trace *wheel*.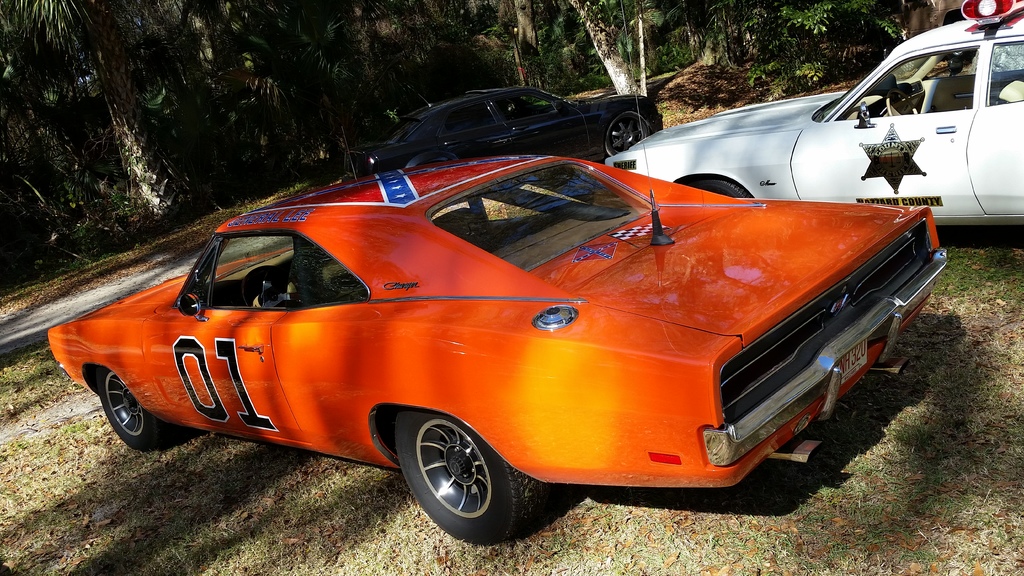
Traced to bbox(682, 176, 755, 198).
